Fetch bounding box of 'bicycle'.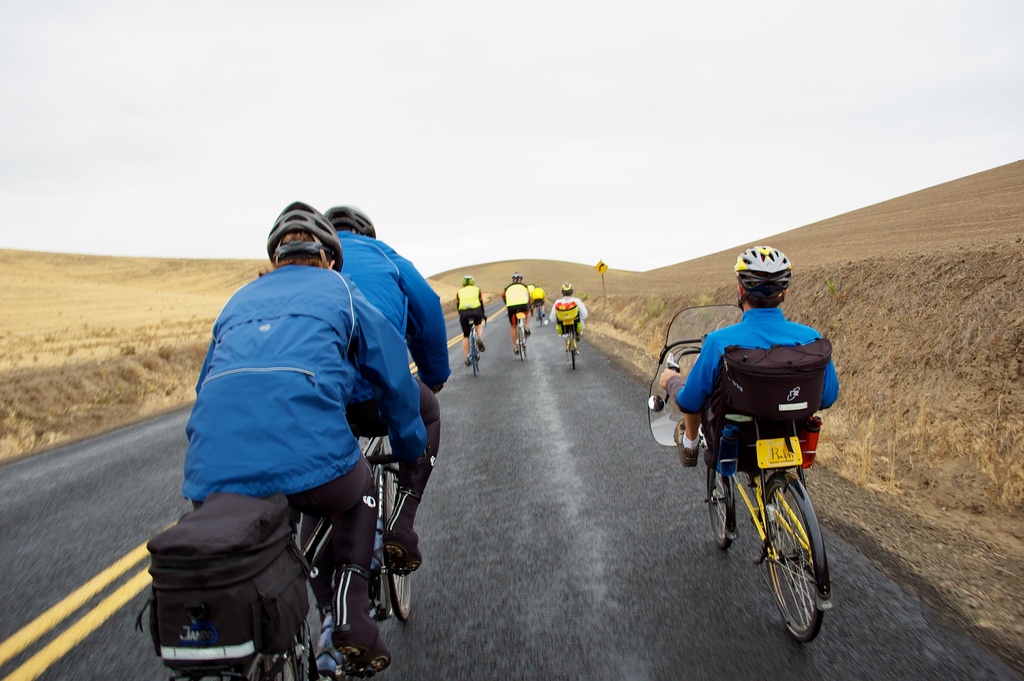
Bbox: pyautogui.locateOnScreen(532, 299, 545, 325).
